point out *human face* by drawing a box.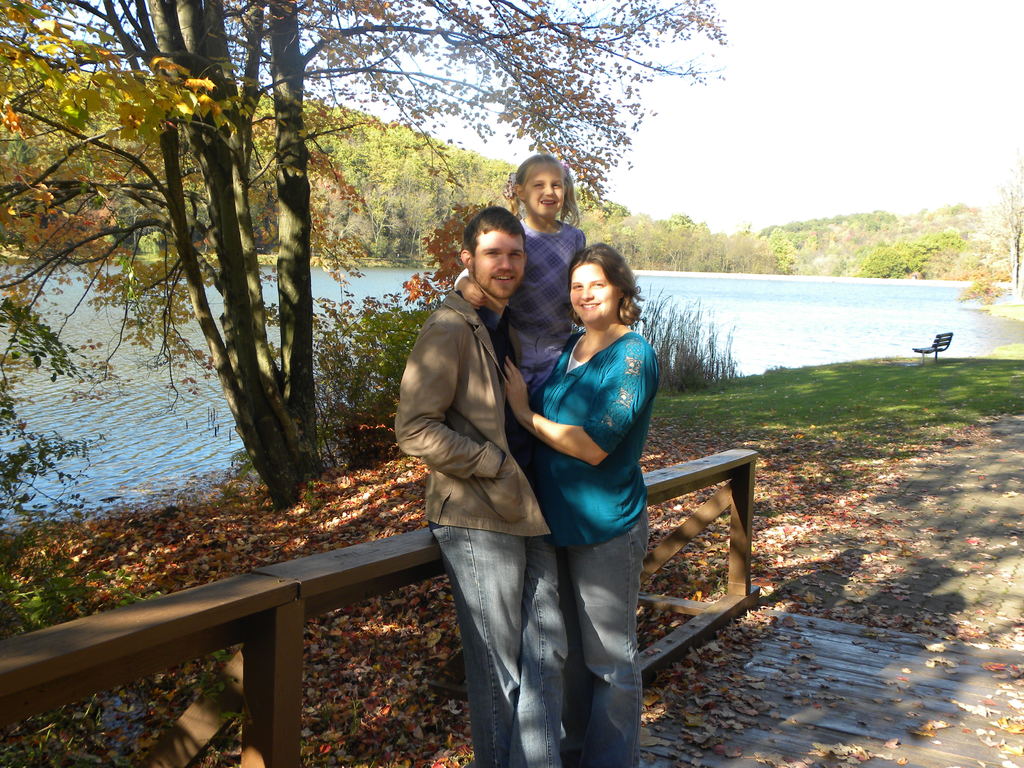
left=473, top=230, right=527, bottom=302.
